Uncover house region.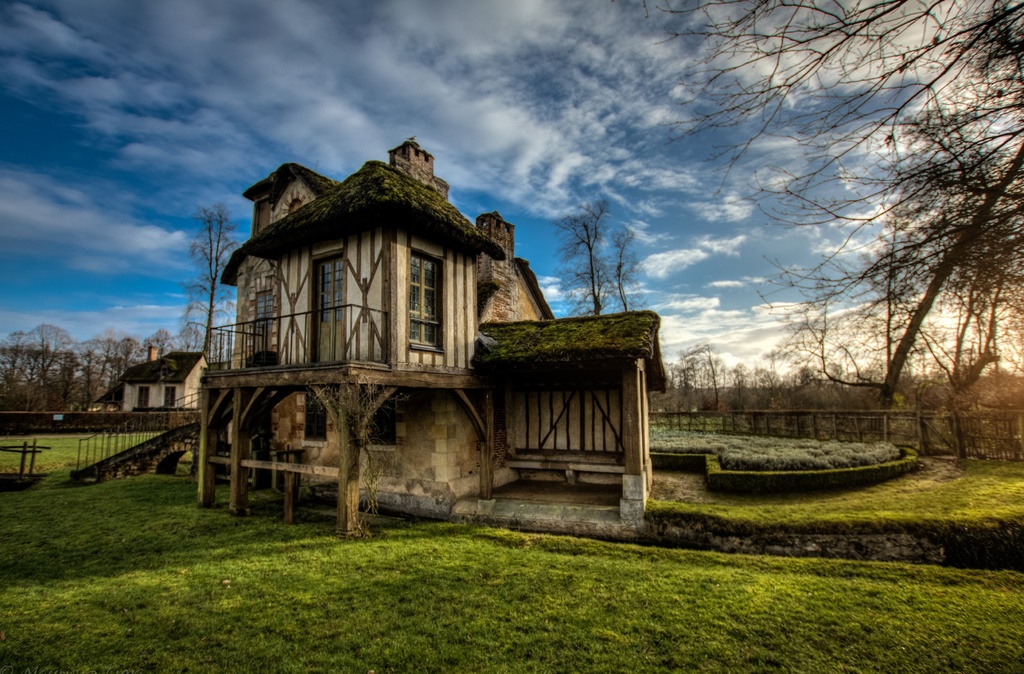
Uncovered: [104,345,208,409].
